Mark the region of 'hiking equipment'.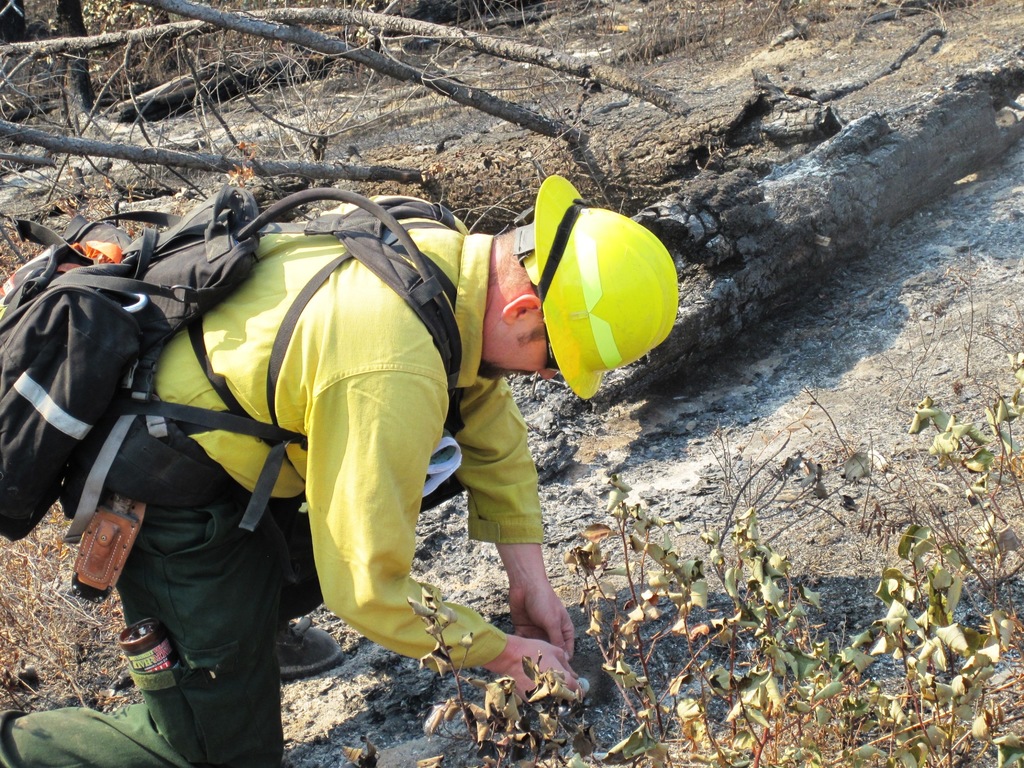
Region: 0/186/465/530.
